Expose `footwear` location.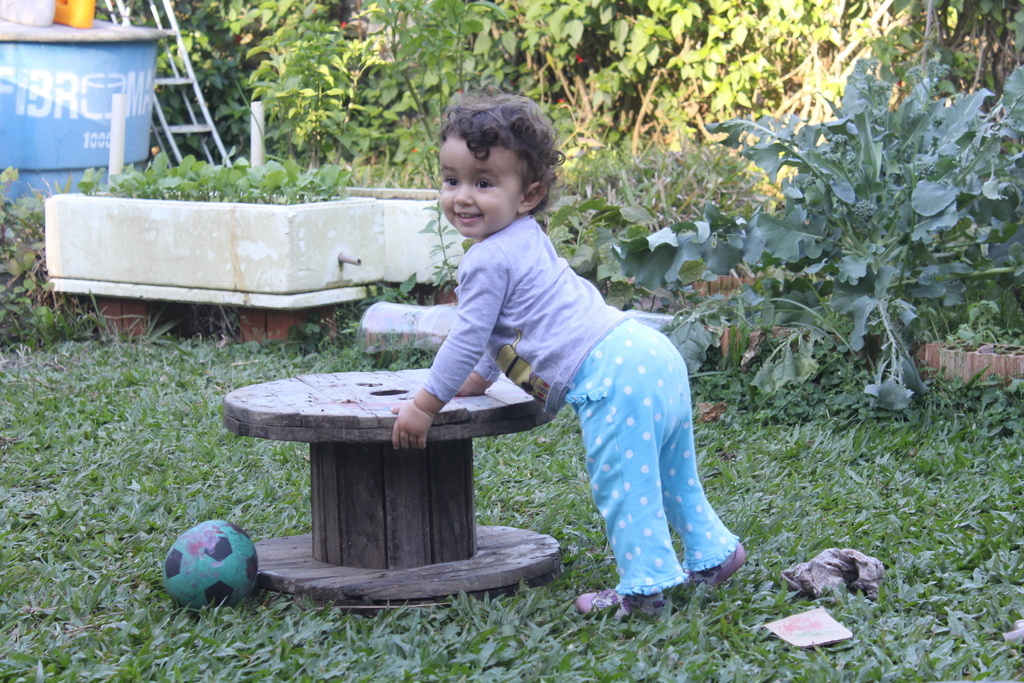
Exposed at x1=680 y1=536 x2=746 y2=595.
